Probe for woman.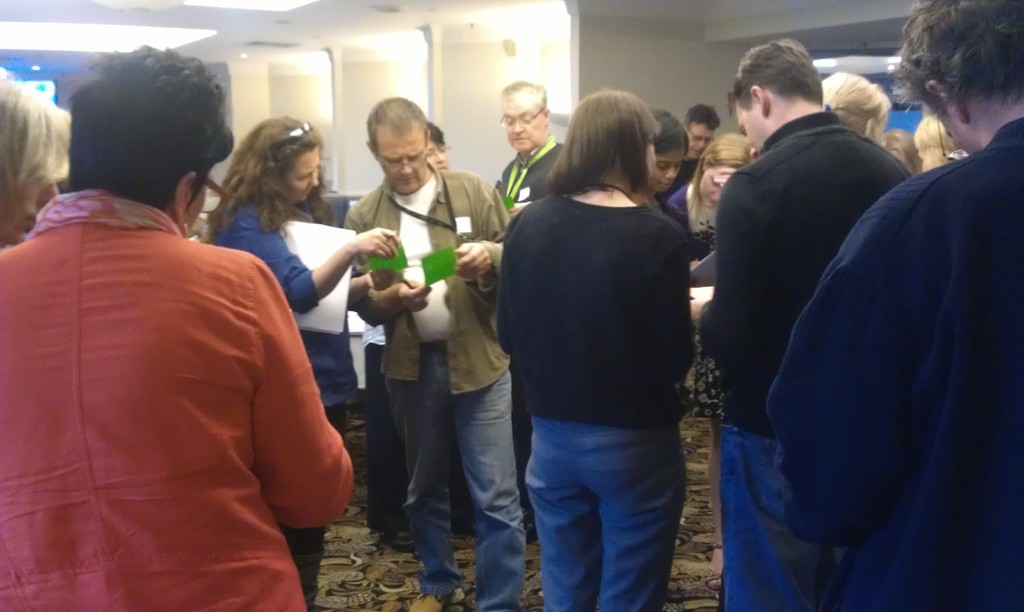
Probe result: (664,136,755,417).
